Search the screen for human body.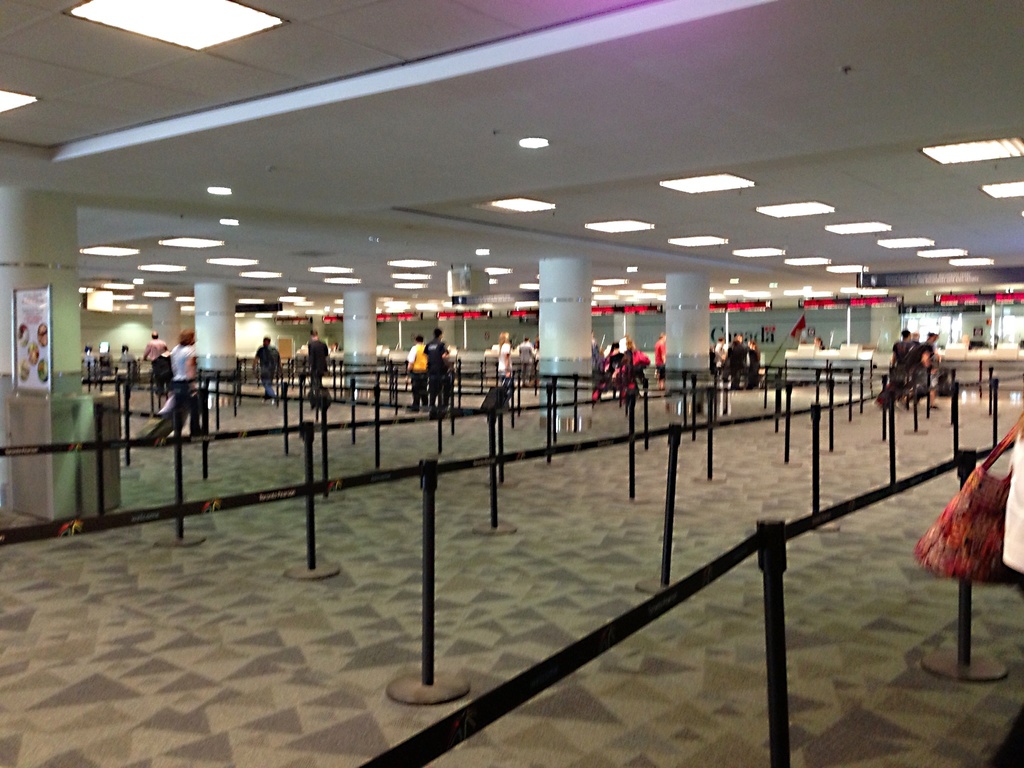
Found at bbox=(725, 341, 745, 387).
